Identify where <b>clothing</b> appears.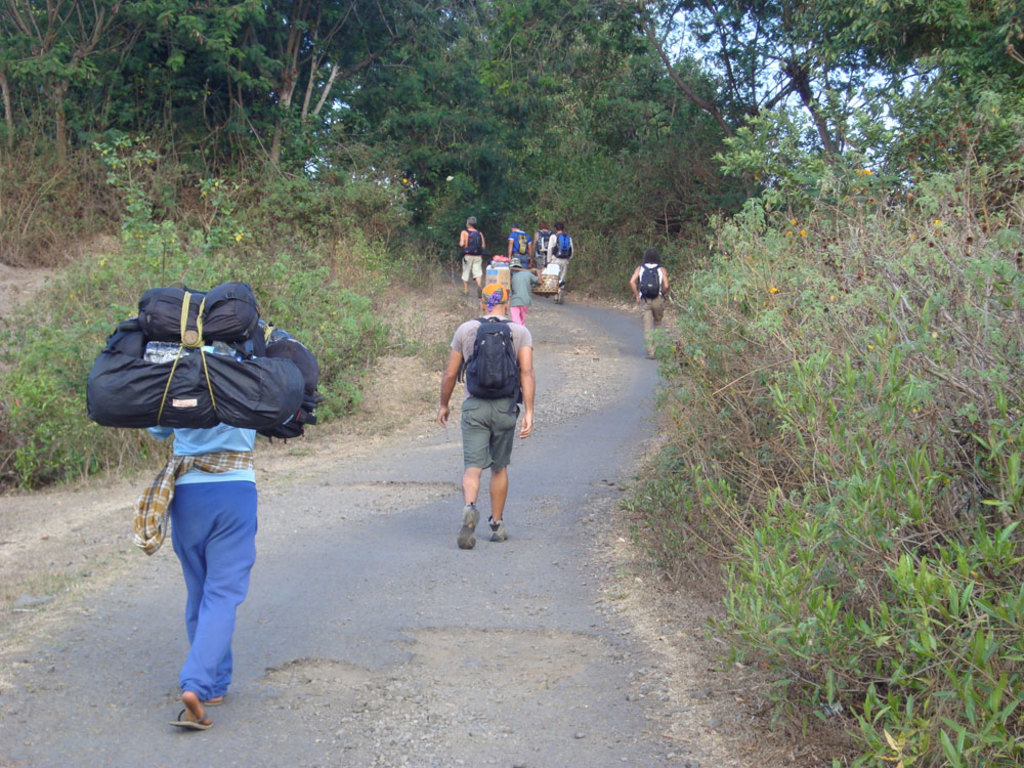
Appears at (left=452, top=226, right=487, bottom=285).
